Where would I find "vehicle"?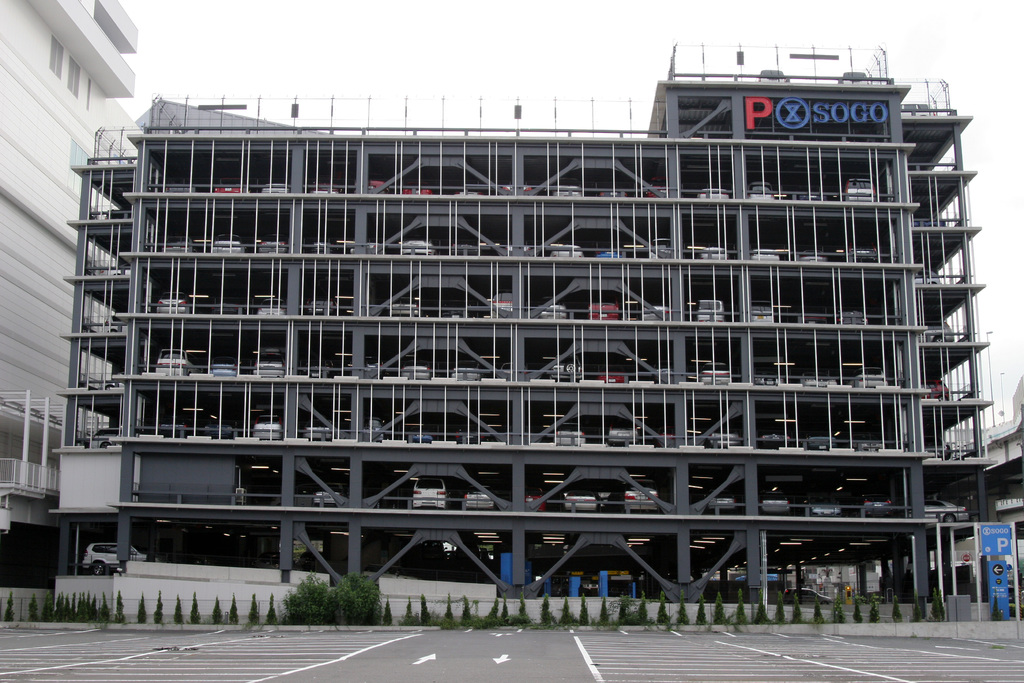
At l=98, t=314, r=125, b=333.
